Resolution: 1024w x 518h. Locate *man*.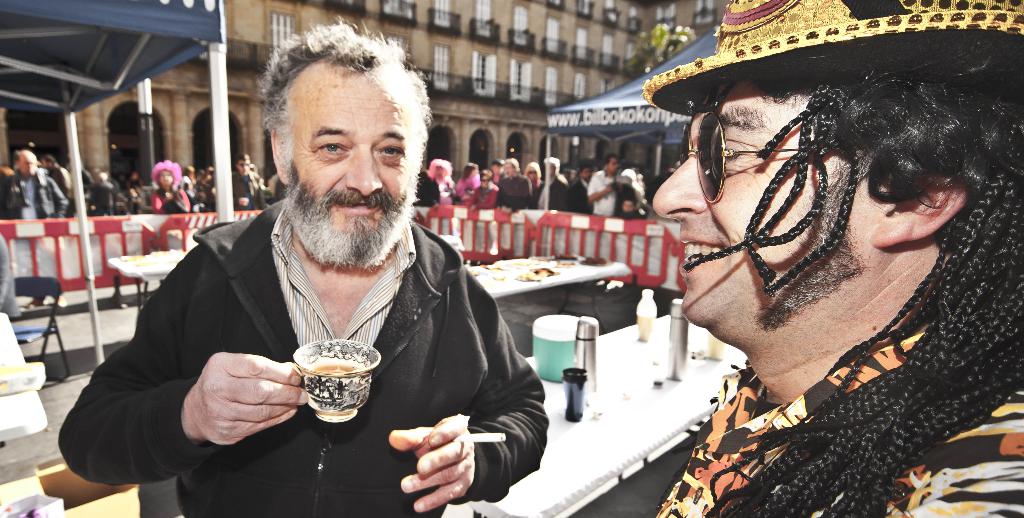
(left=585, top=156, right=620, bottom=220).
